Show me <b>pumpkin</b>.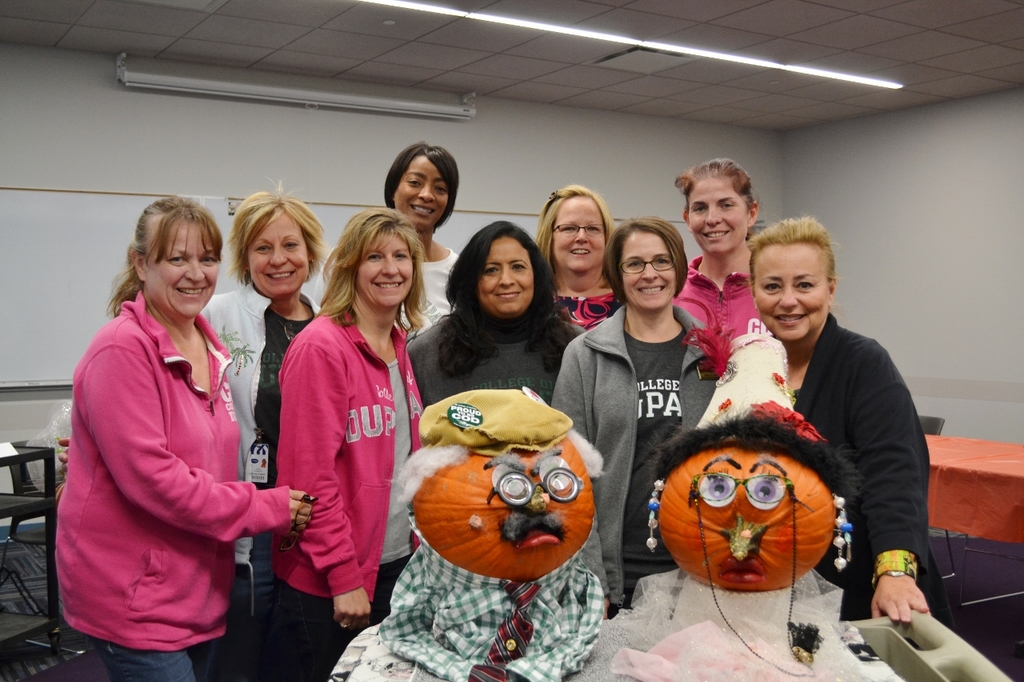
<b>pumpkin</b> is here: left=642, top=435, right=853, bottom=593.
